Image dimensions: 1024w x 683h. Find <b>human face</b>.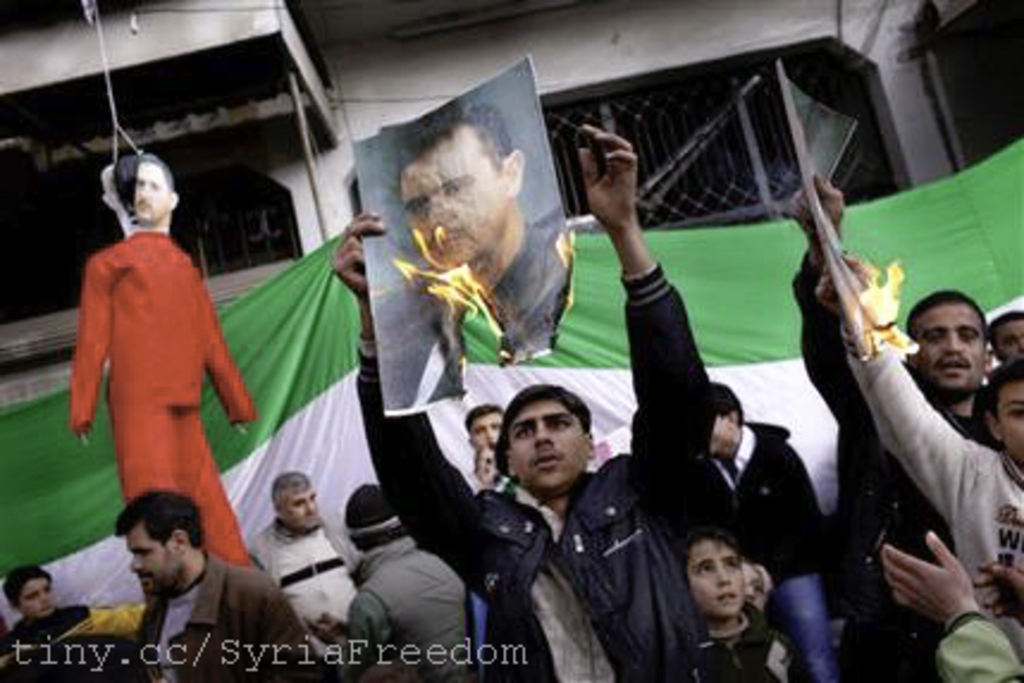
bbox=(914, 303, 983, 394).
